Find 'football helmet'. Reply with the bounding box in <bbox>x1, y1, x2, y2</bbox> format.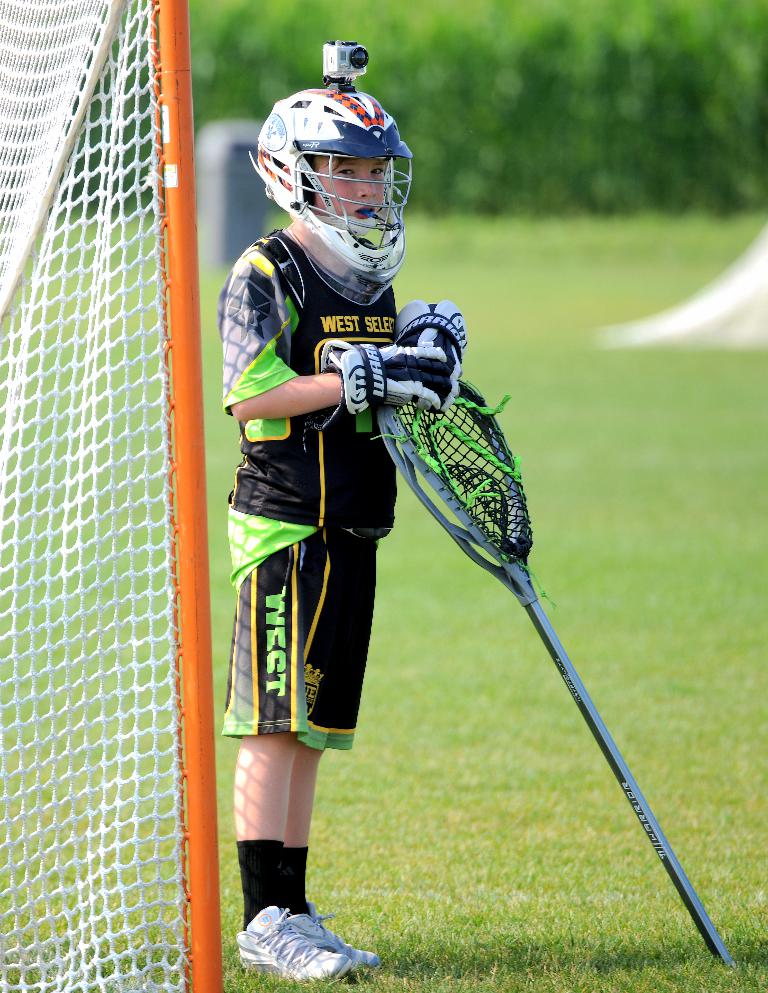
<bbox>256, 67, 410, 247</bbox>.
